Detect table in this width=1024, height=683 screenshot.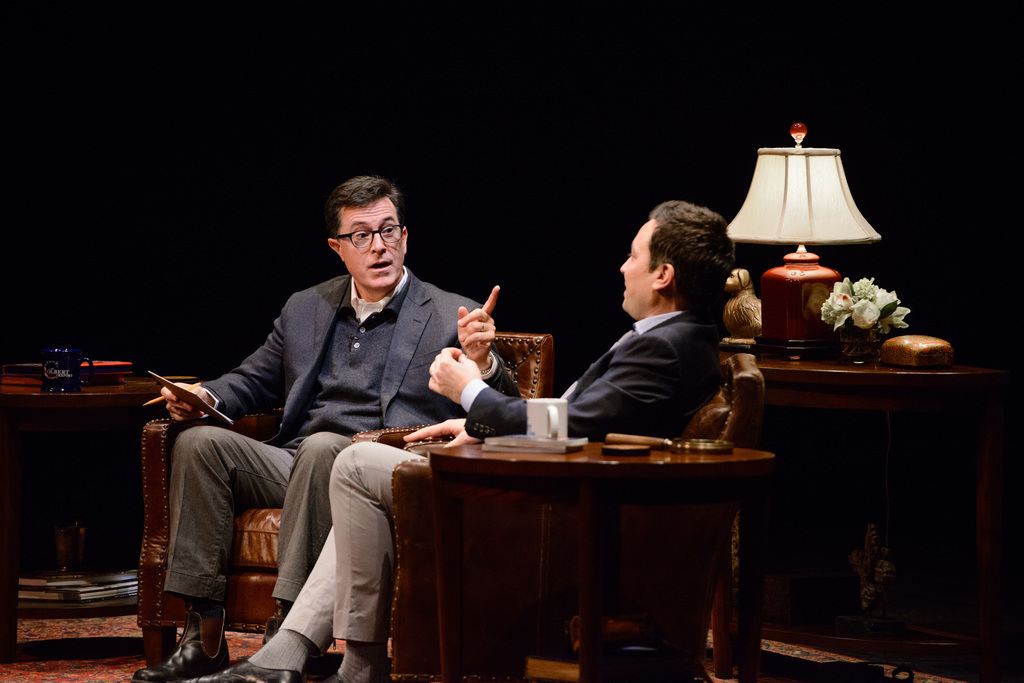
Detection: rect(0, 362, 205, 606).
